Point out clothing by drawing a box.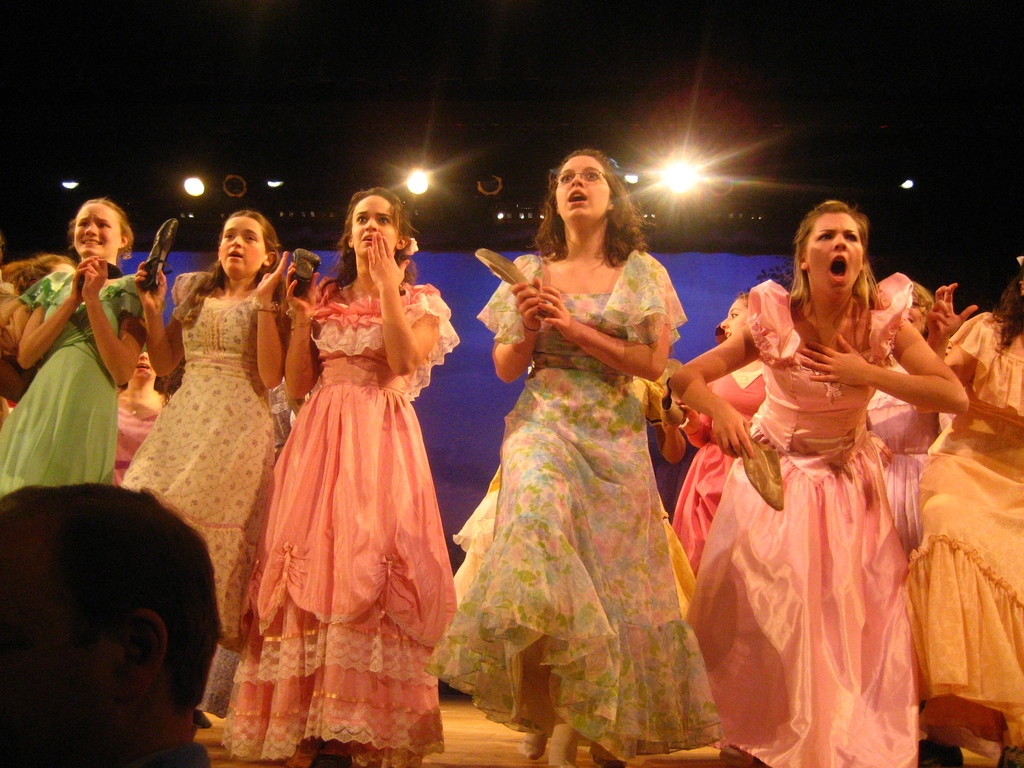
[125, 292, 280, 638].
